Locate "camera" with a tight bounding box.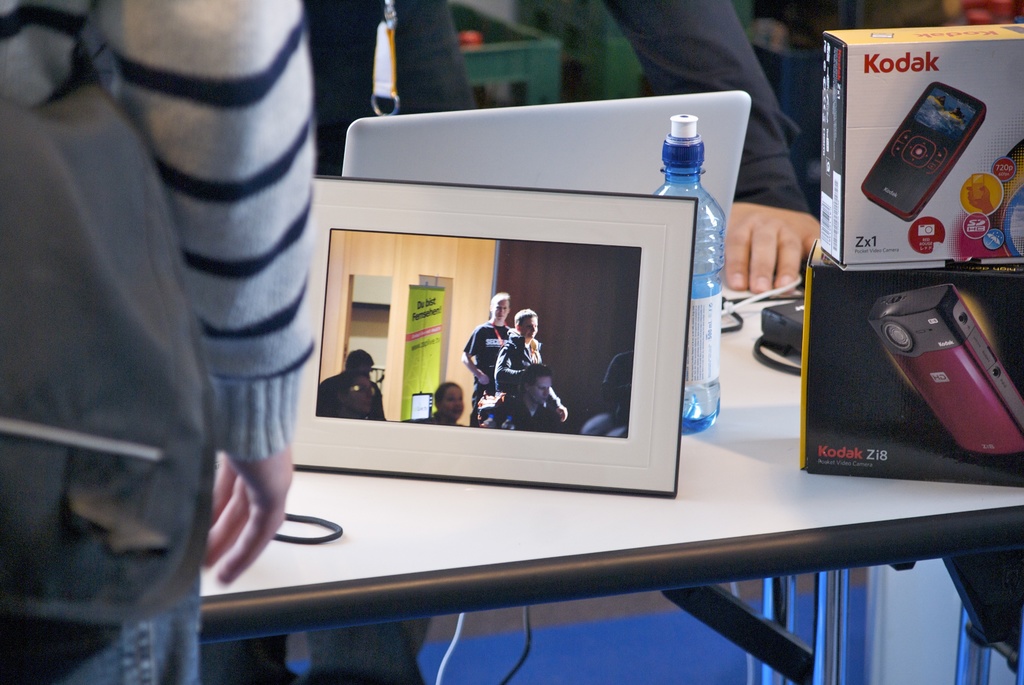
crop(861, 292, 1023, 456).
